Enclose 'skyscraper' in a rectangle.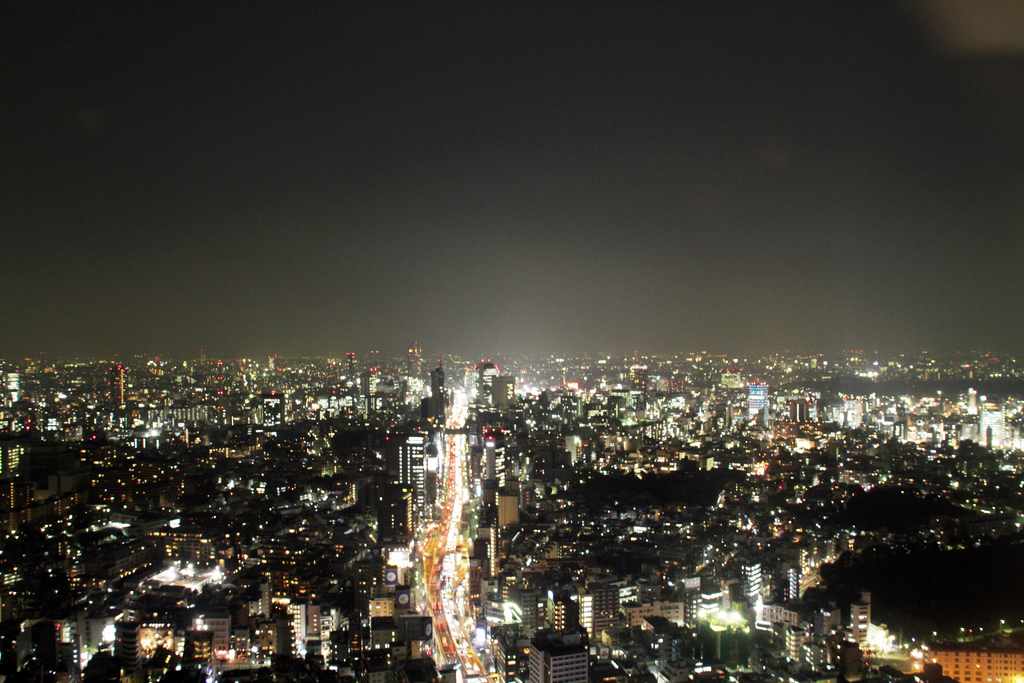
111,370,127,407.
